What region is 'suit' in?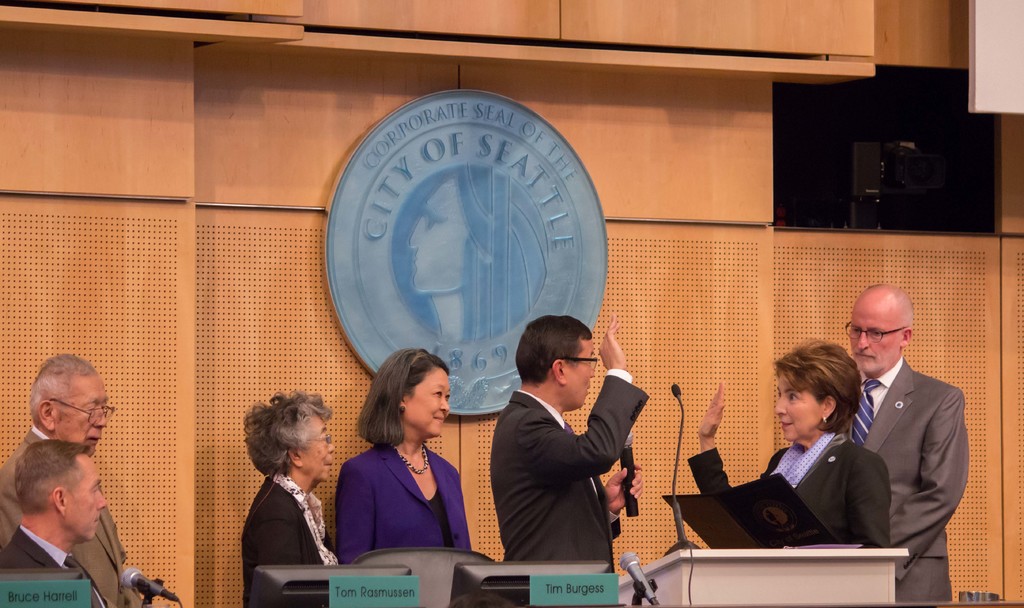
bbox(330, 438, 474, 567).
